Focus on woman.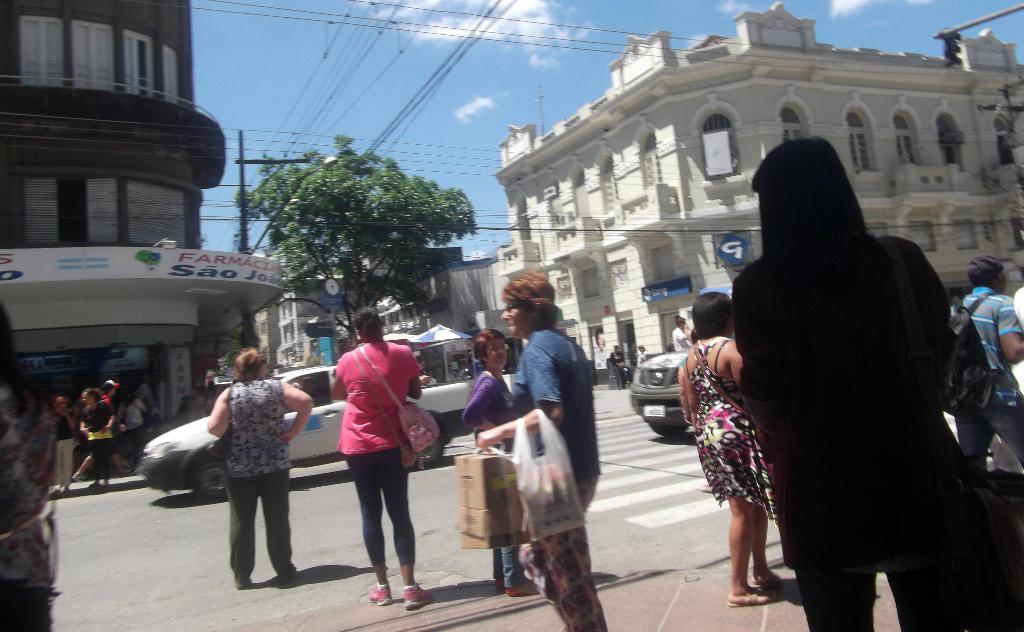
Focused at (209,345,314,590).
